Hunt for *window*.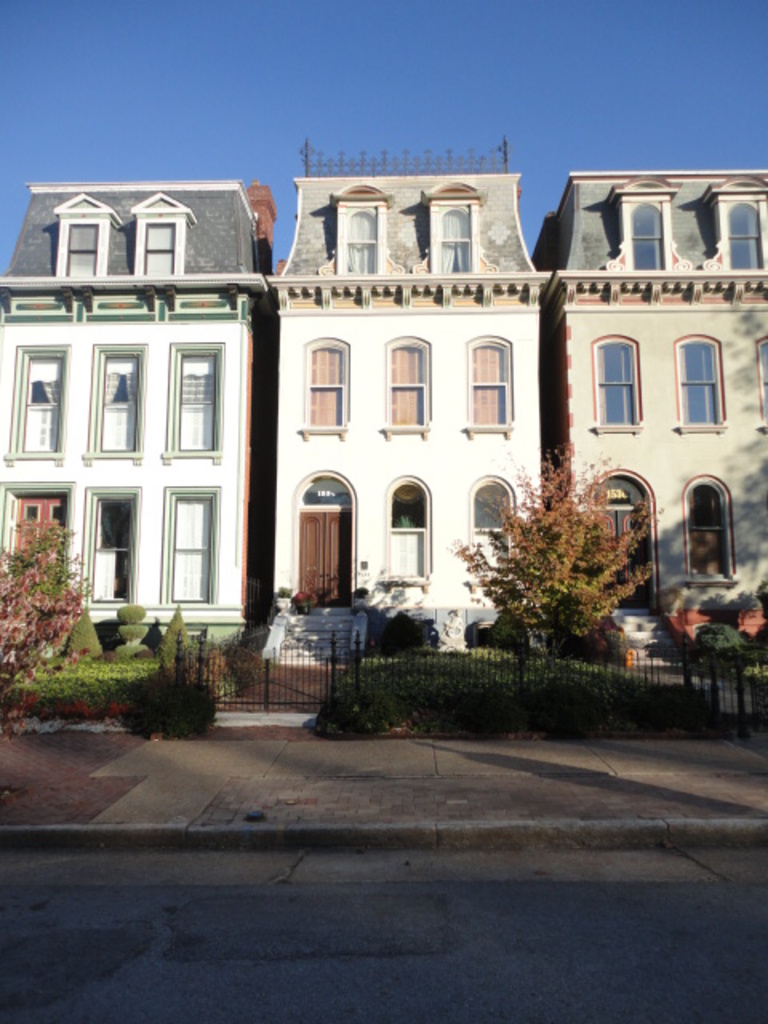
Hunted down at box=[142, 222, 181, 270].
